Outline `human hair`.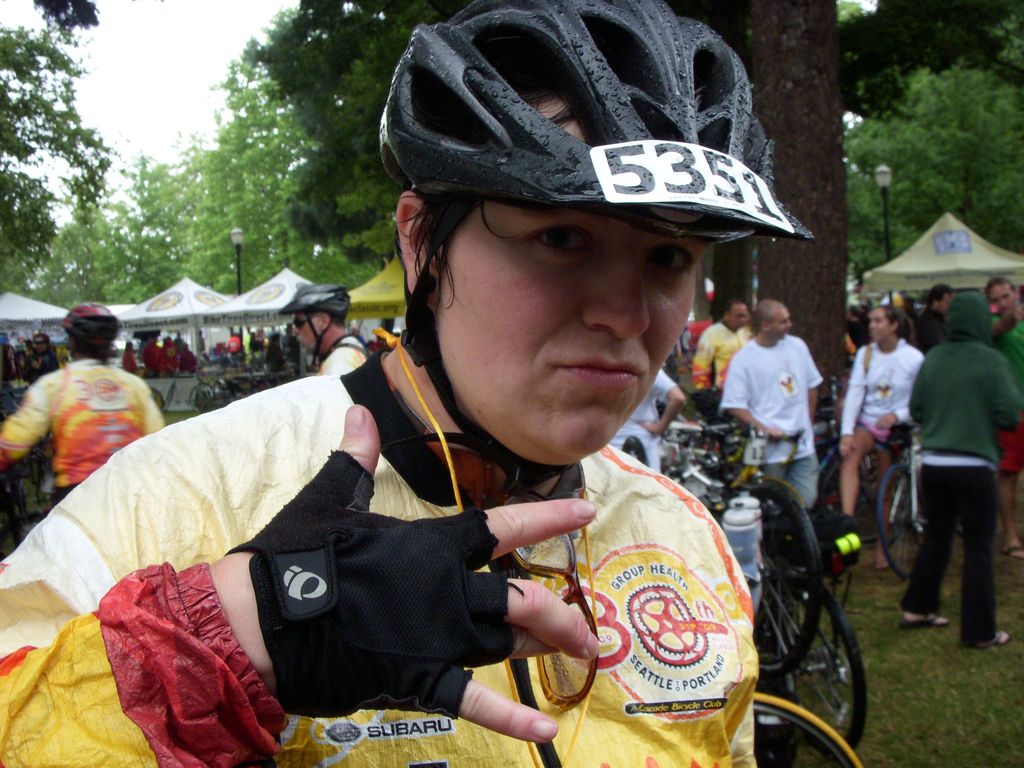
Outline: (x1=390, y1=15, x2=724, y2=303).
